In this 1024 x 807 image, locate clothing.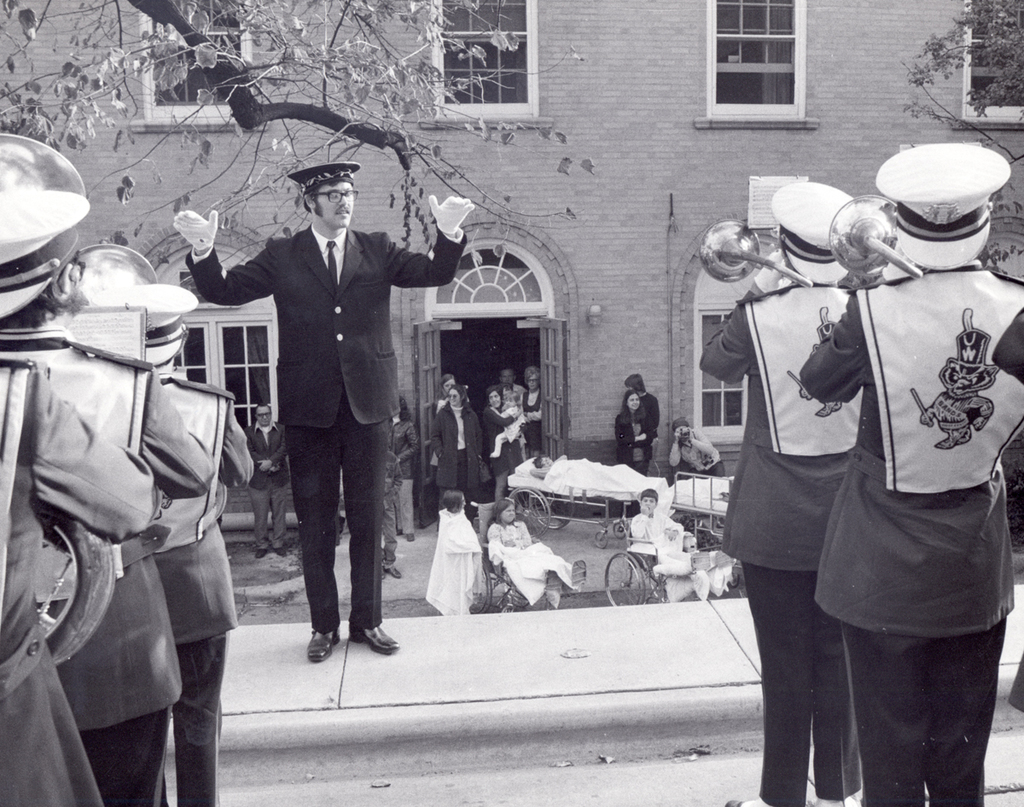
Bounding box: [x1=385, y1=450, x2=402, y2=566].
